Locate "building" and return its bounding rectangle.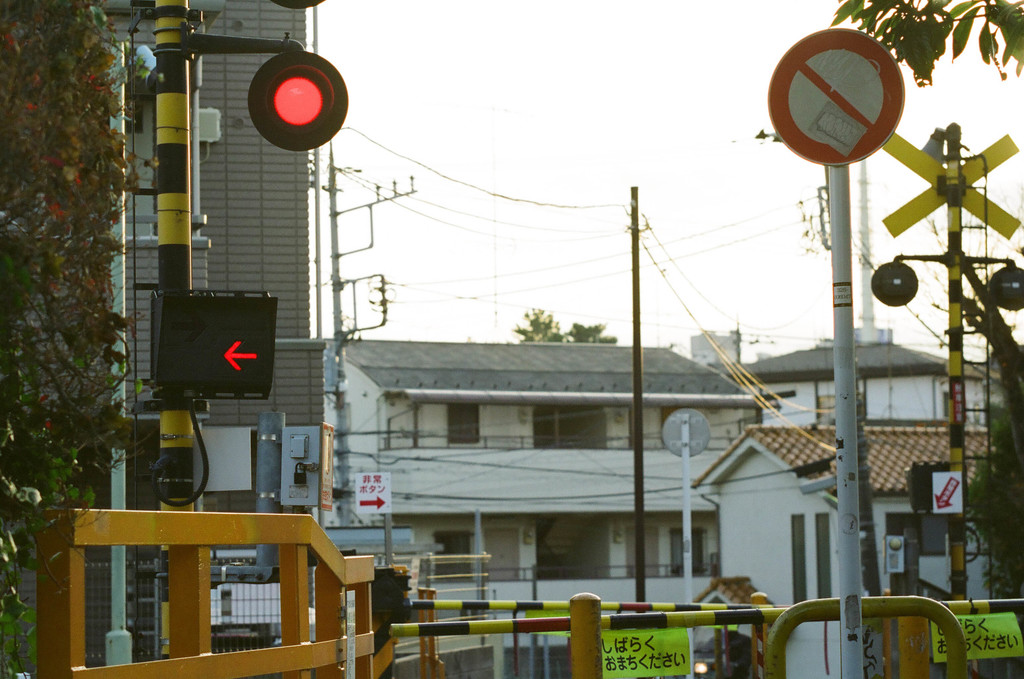
bbox=[691, 423, 998, 678].
